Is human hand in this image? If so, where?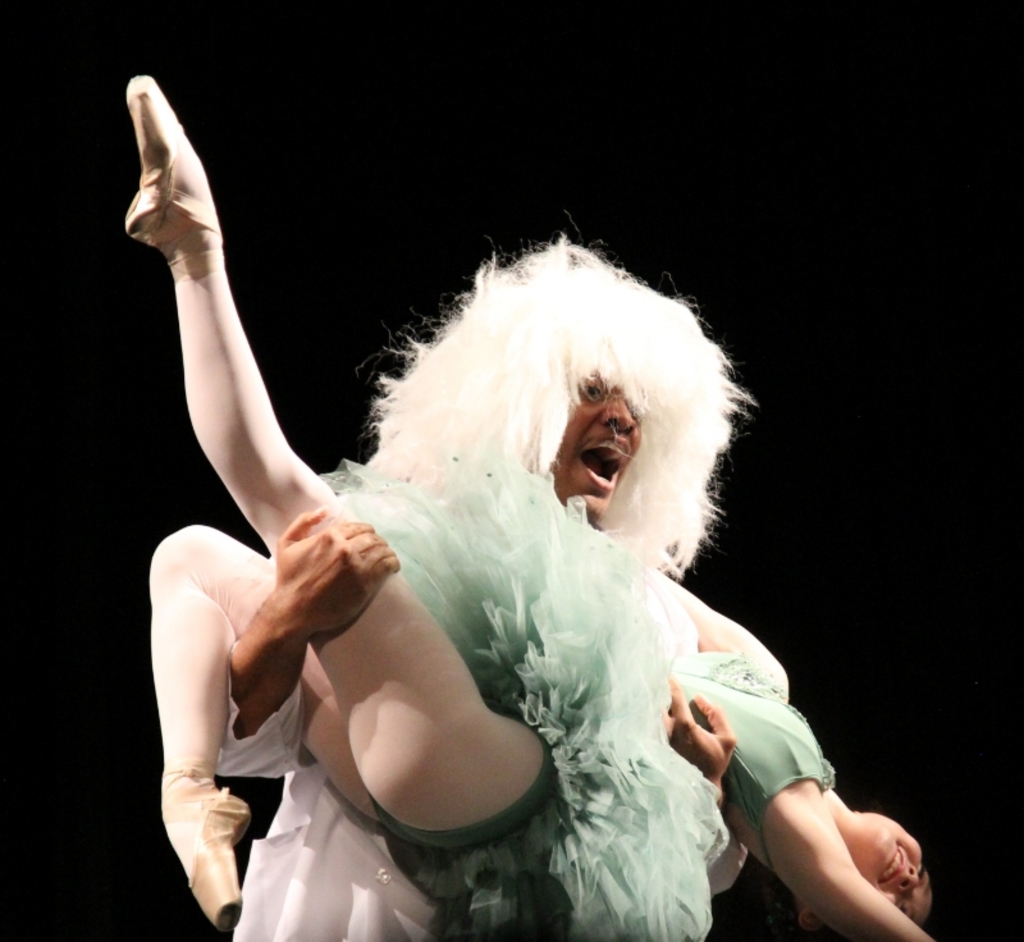
Yes, at bbox=(658, 676, 739, 797).
